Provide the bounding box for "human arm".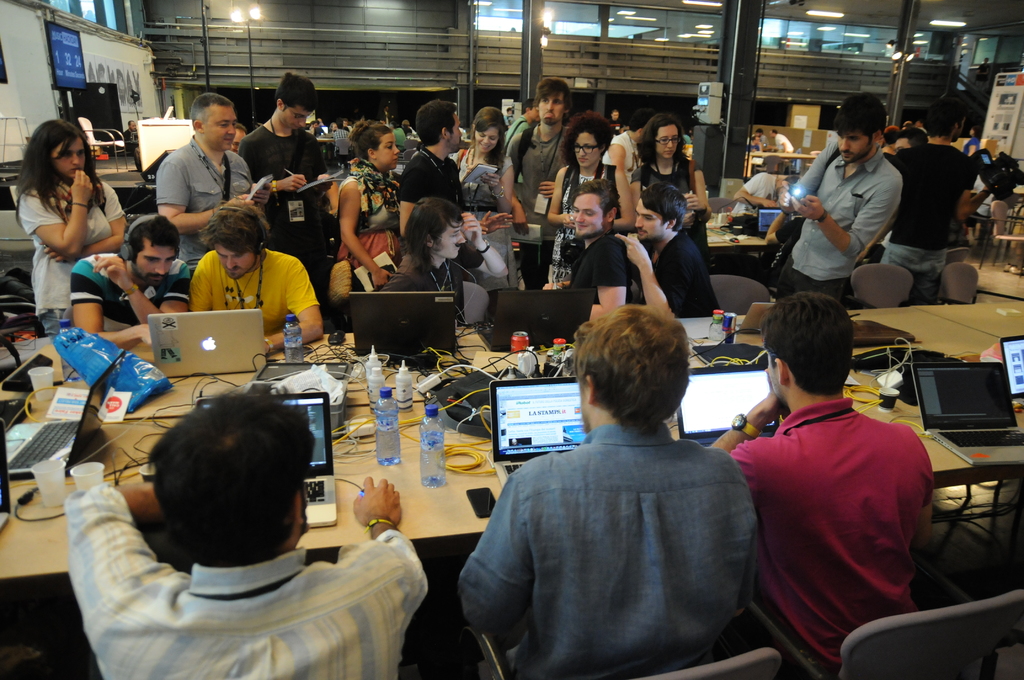
(x1=448, y1=446, x2=548, y2=642).
